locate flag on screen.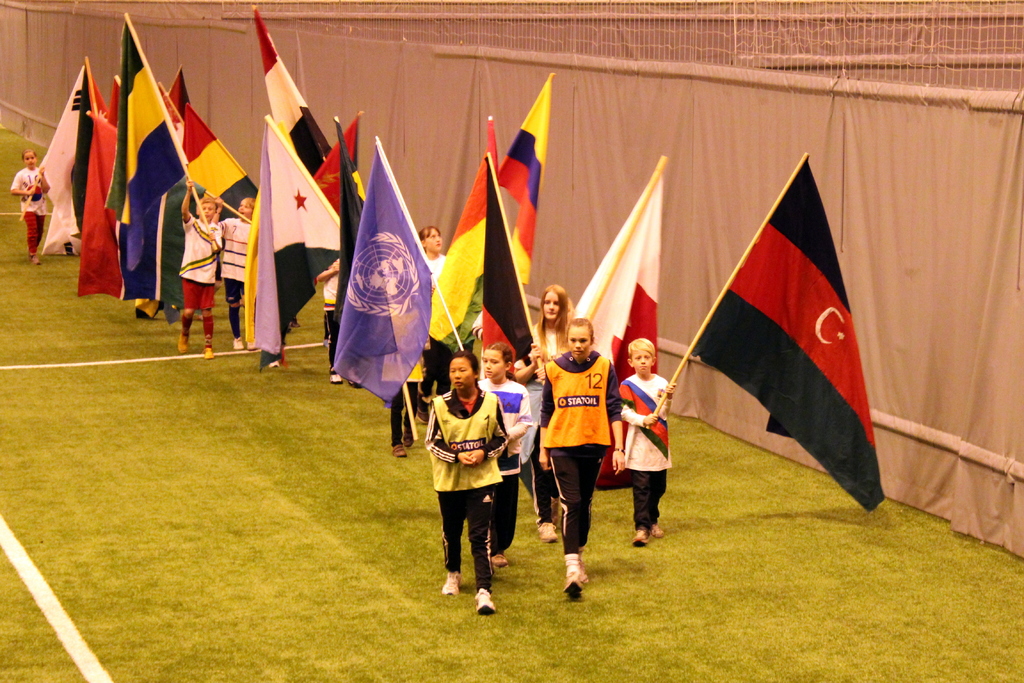
On screen at locate(32, 66, 92, 257).
